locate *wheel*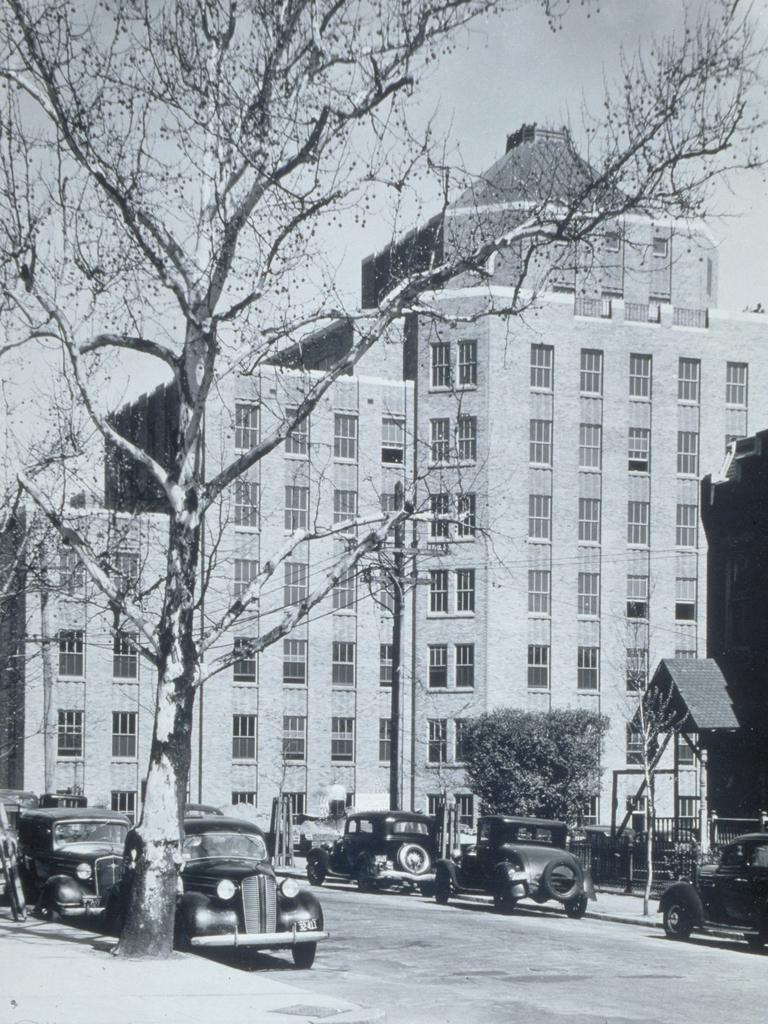
left=353, top=856, right=377, bottom=897
